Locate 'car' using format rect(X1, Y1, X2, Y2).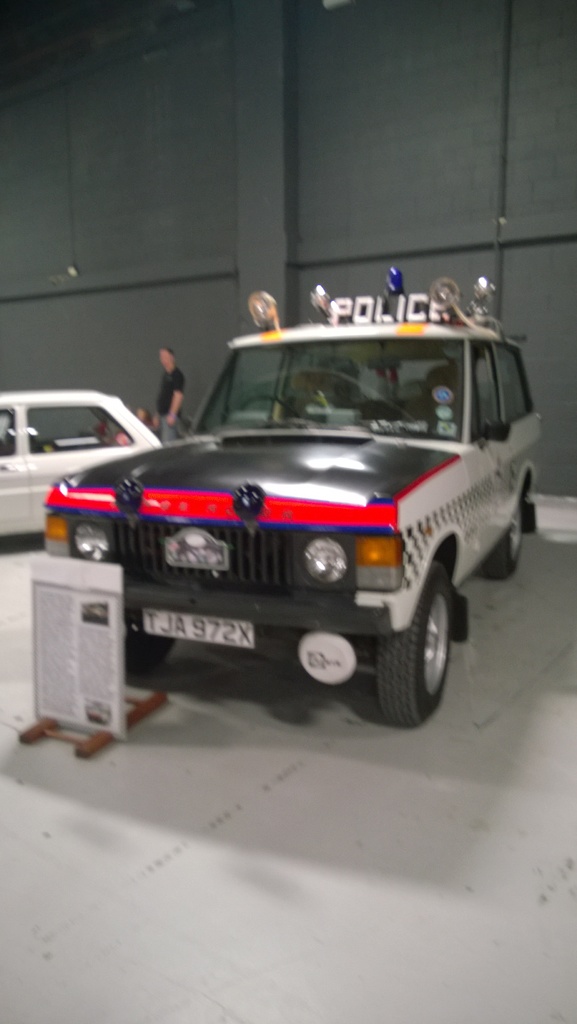
rect(35, 298, 544, 724).
